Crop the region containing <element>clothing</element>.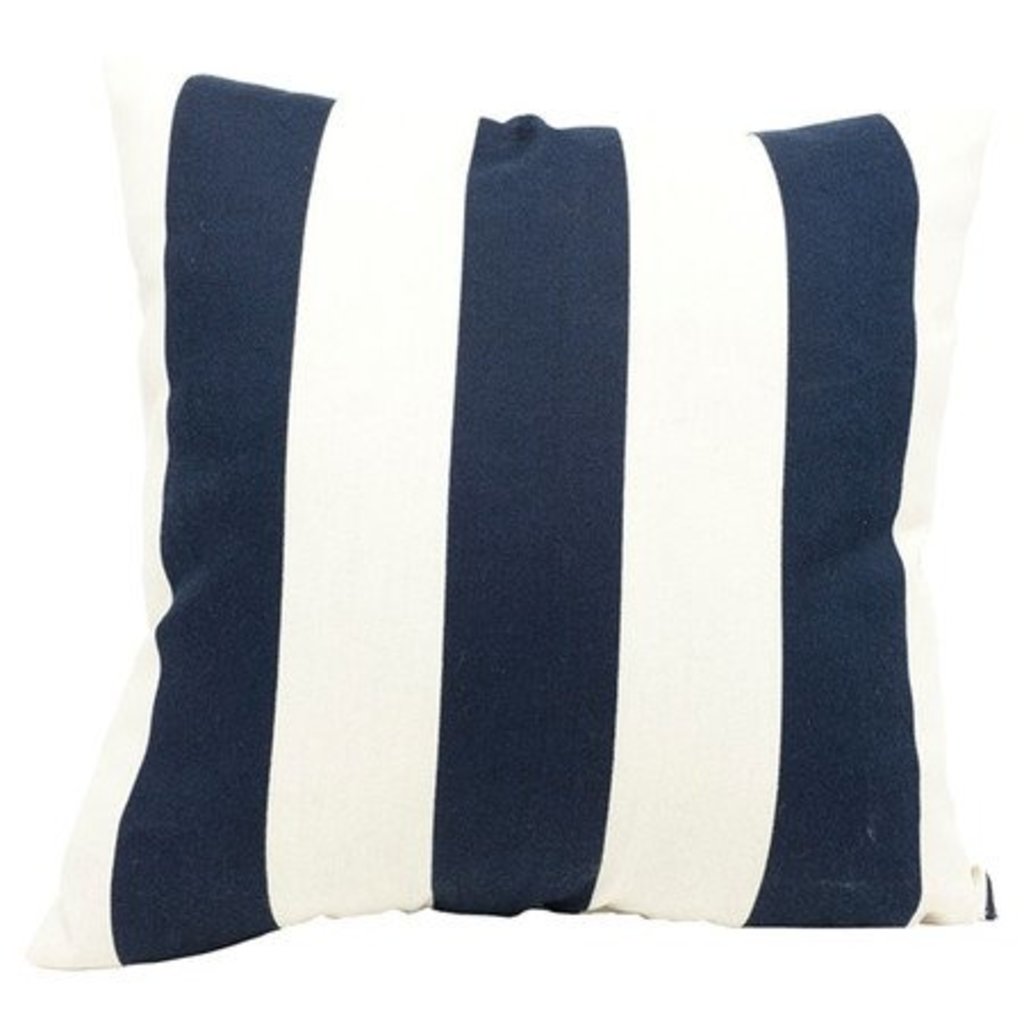
Crop region: bbox(485, 52, 951, 988).
